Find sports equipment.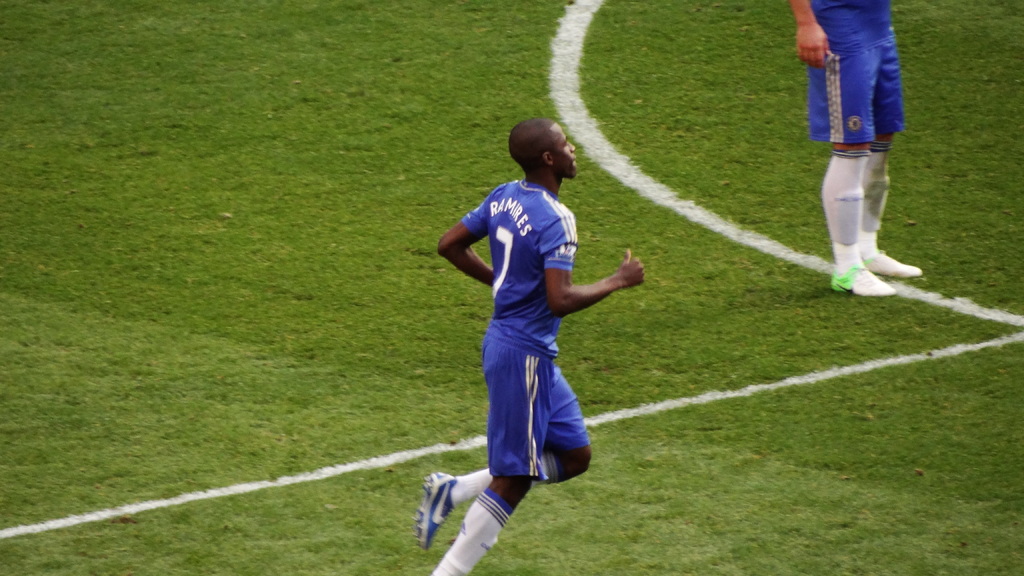
box=[828, 263, 897, 296].
